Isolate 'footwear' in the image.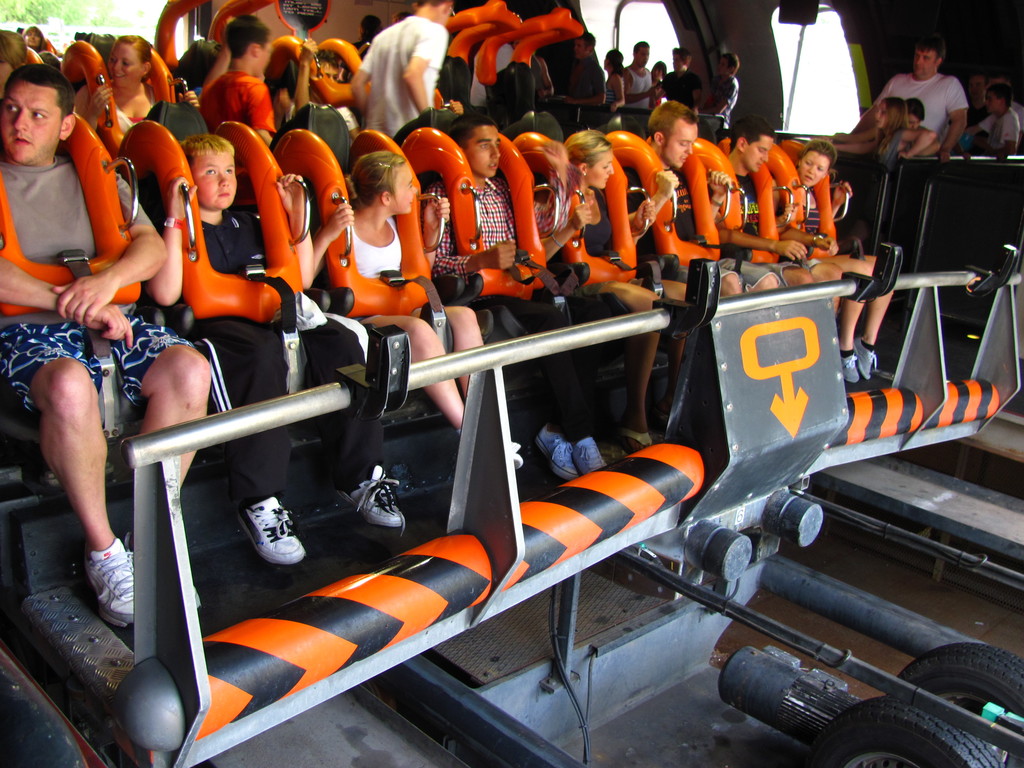
Isolated region: (x1=842, y1=351, x2=867, y2=392).
